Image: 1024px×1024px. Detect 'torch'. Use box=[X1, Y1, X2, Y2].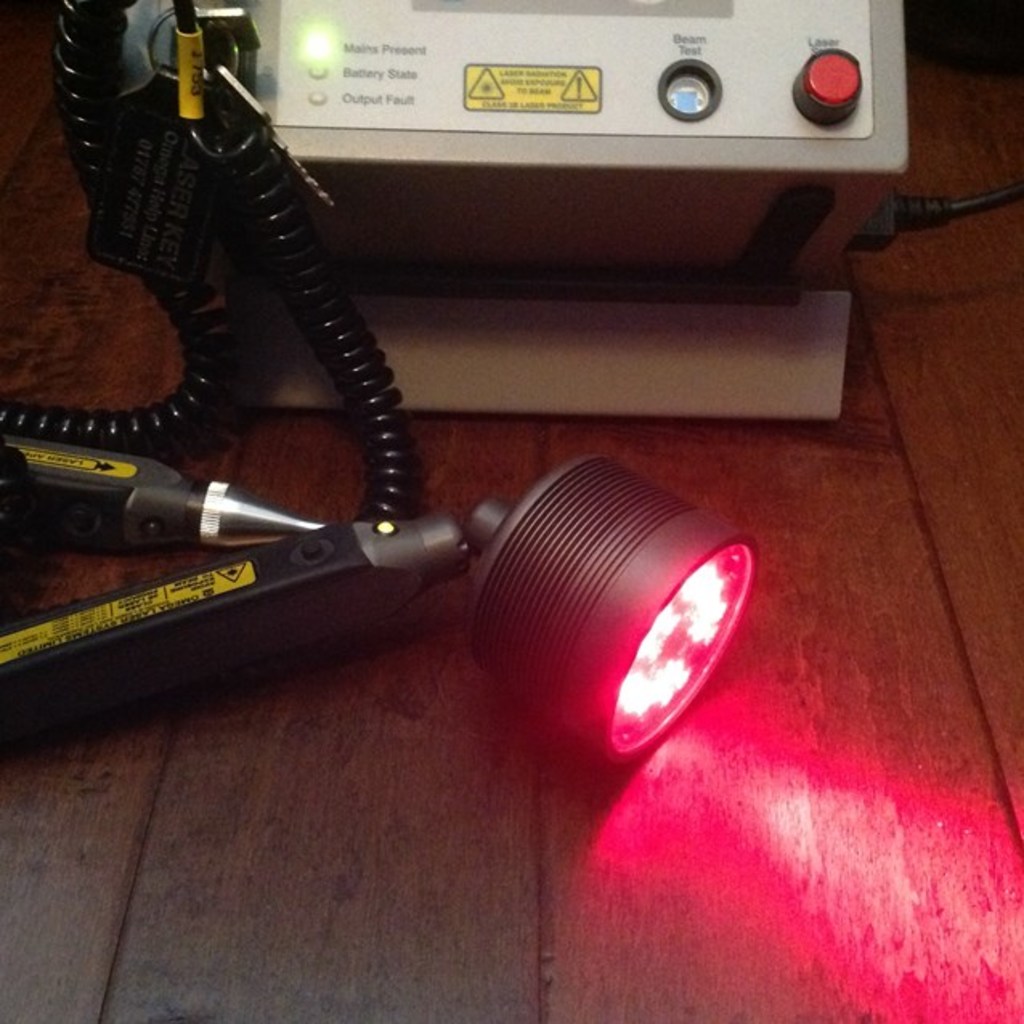
box=[0, 449, 761, 769].
